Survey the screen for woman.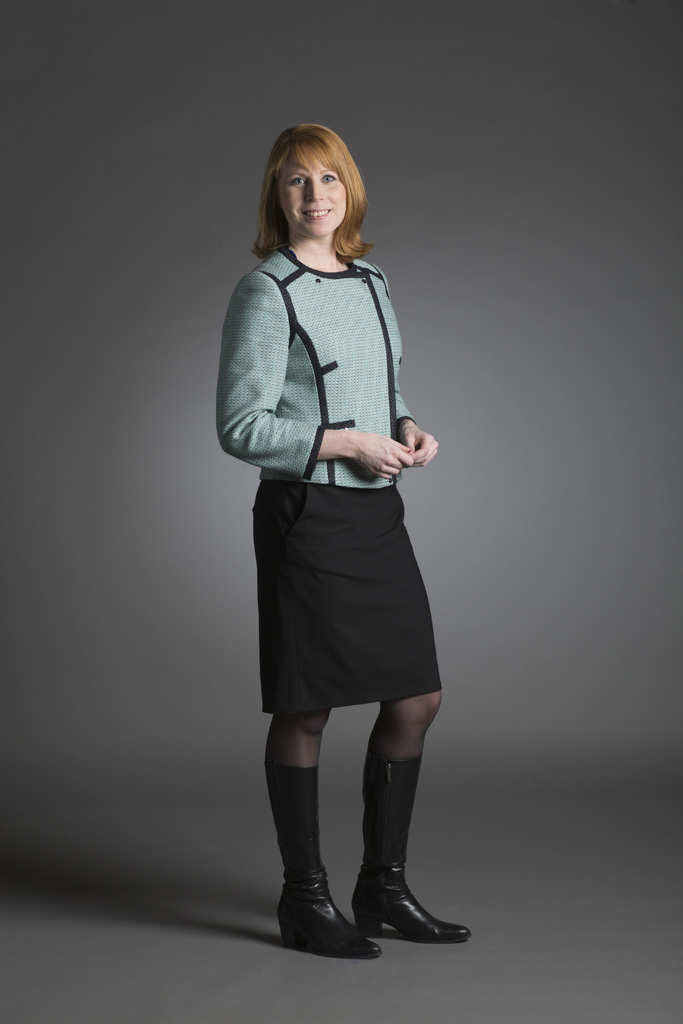
Survey found: pyautogui.locateOnScreen(215, 115, 463, 934).
